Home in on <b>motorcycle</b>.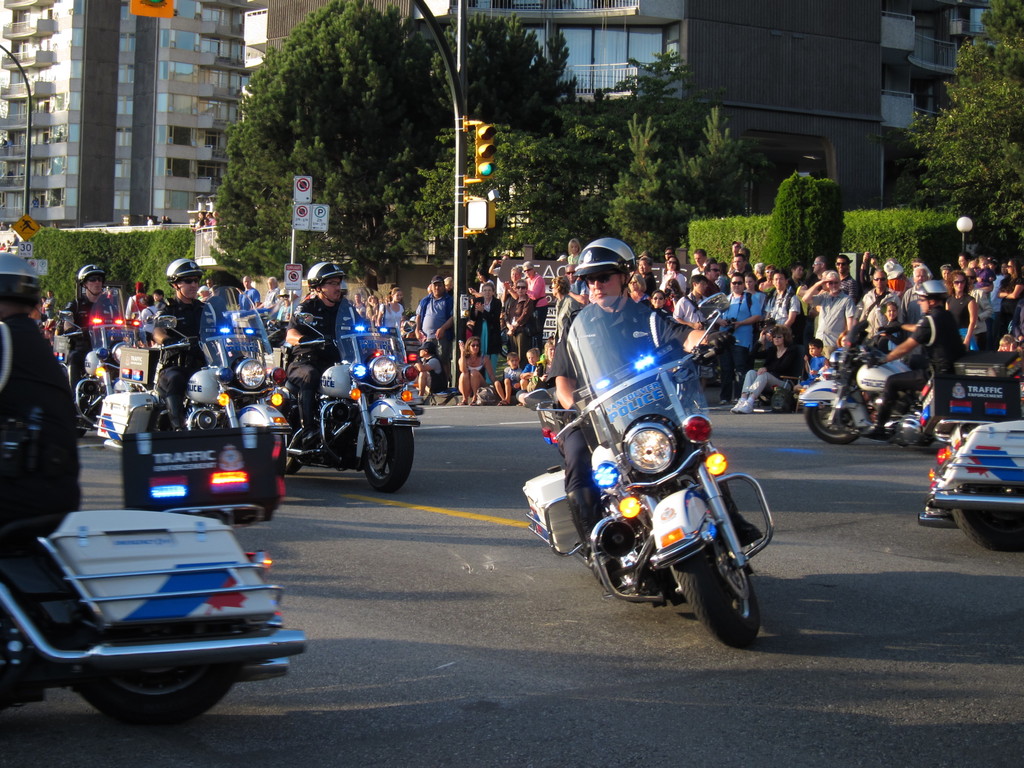
Homed in at locate(52, 308, 145, 433).
